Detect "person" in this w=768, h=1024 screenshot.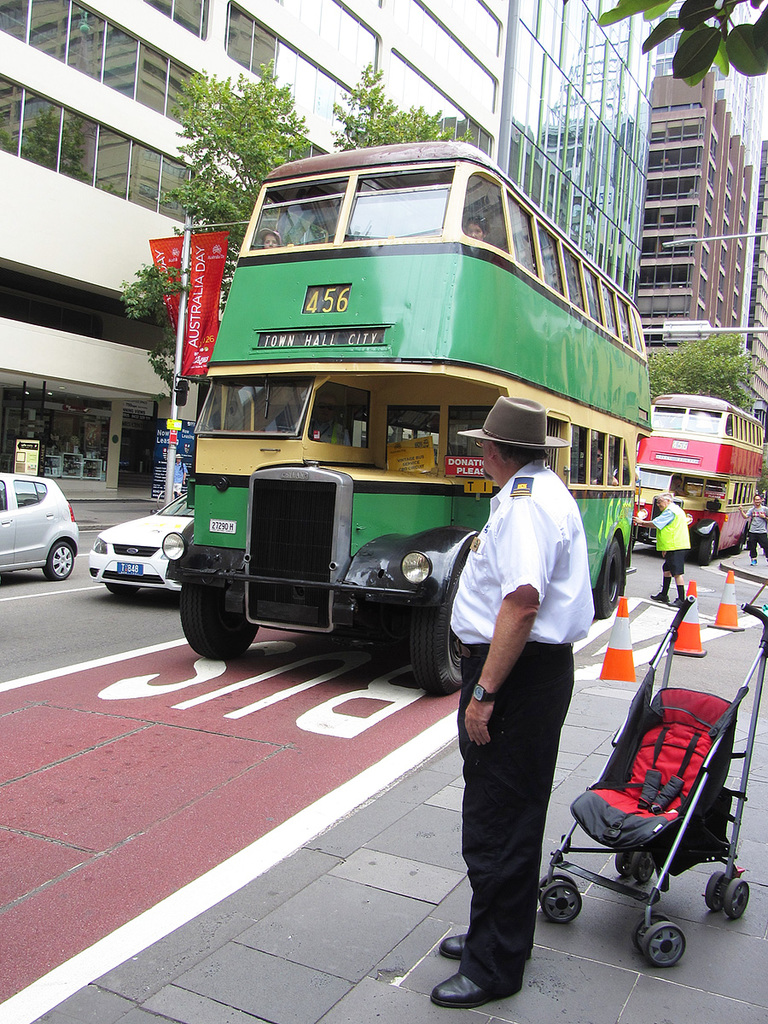
Detection: (741, 491, 765, 560).
